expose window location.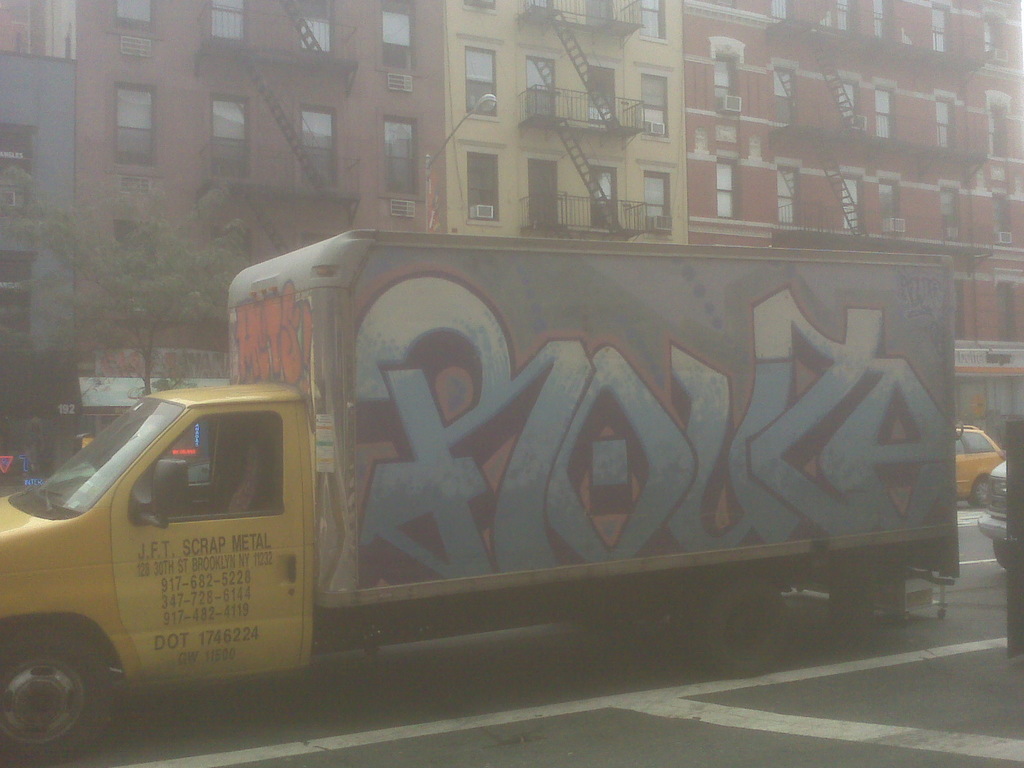
Exposed at Rect(296, 0, 337, 52).
